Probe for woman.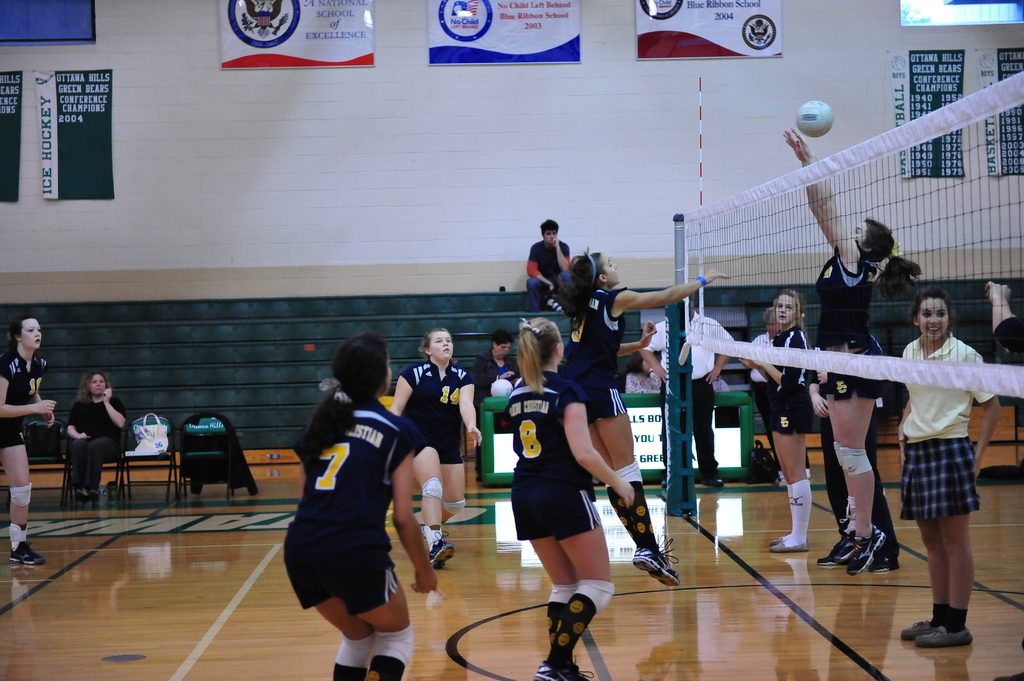
Probe result: x1=470 y1=336 x2=520 y2=396.
